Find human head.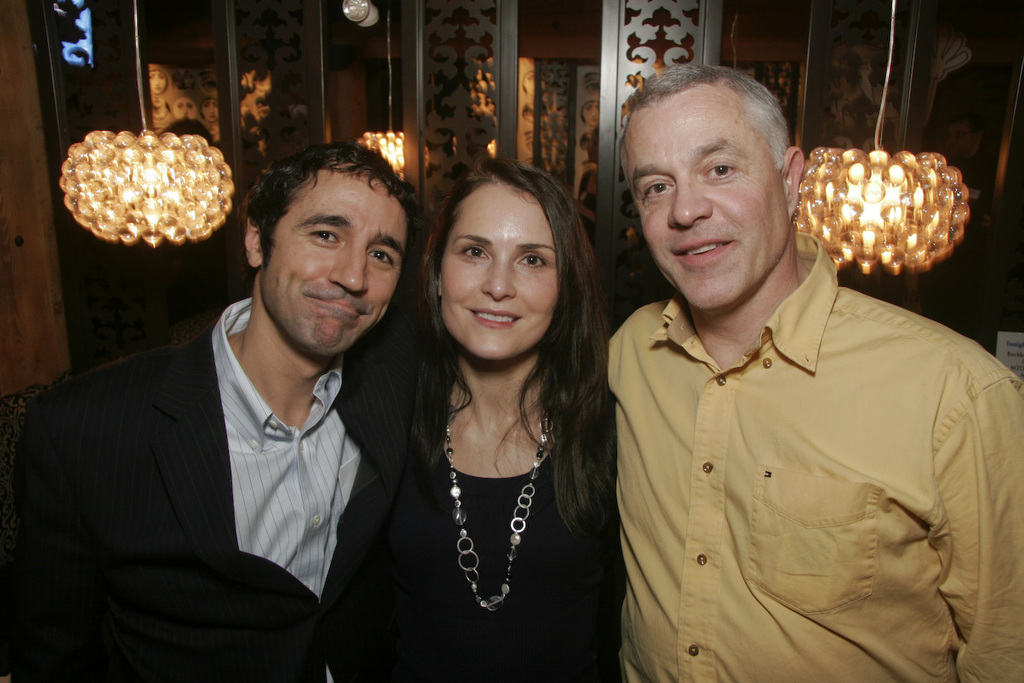
[944,117,984,157].
